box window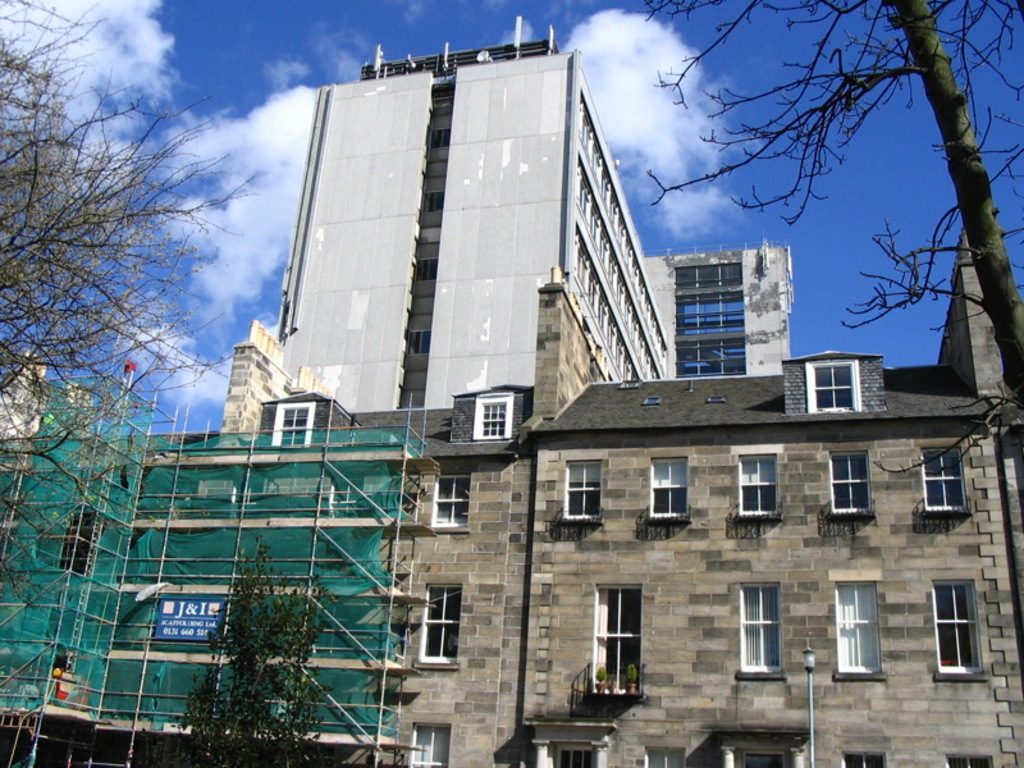
<region>559, 448, 599, 524</region>
